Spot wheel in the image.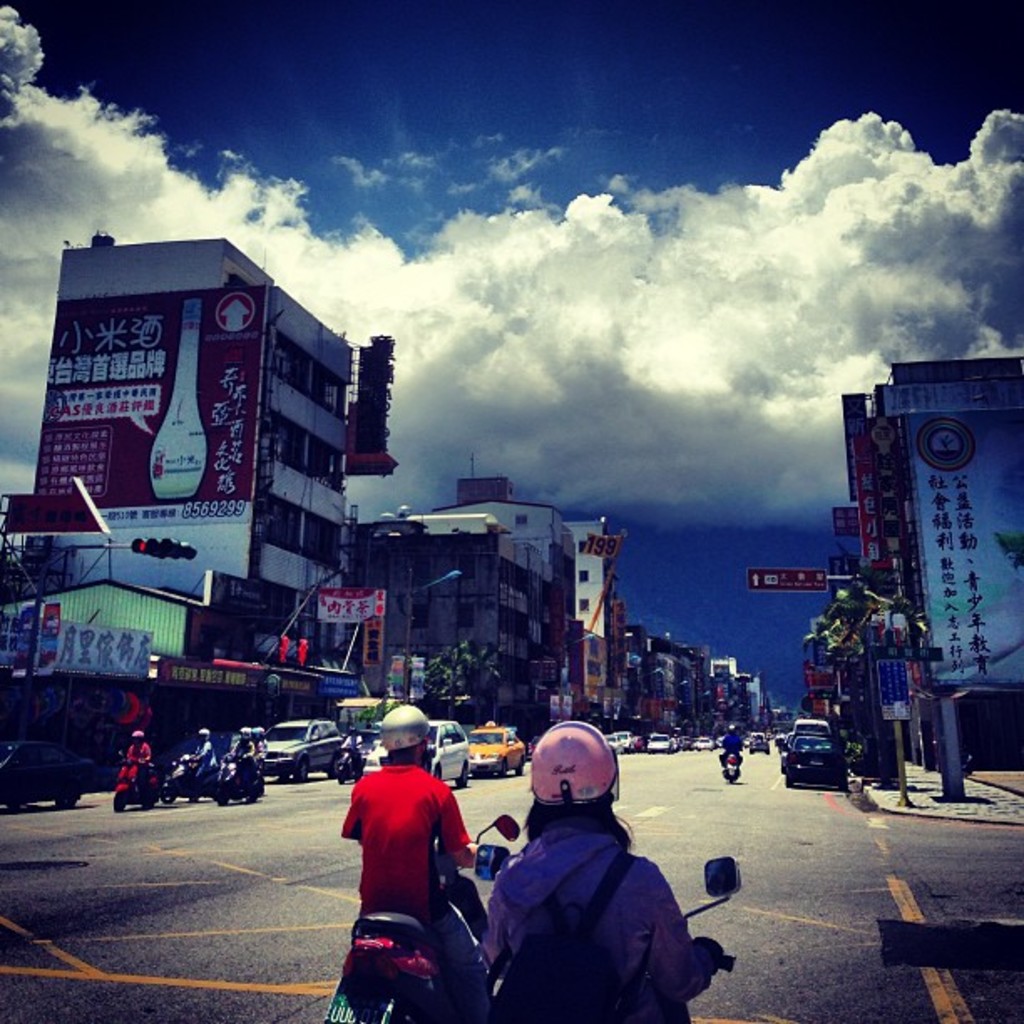
wheel found at detection(112, 796, 131, 813).
